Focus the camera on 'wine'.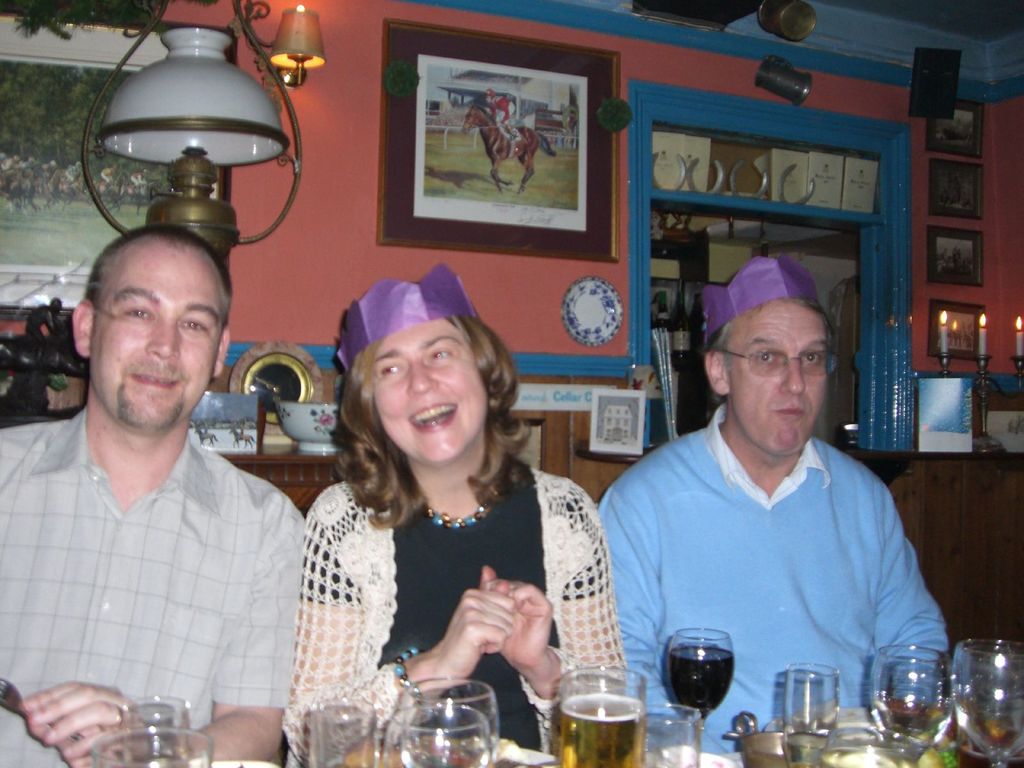
Focus region: l=954, t=721, r=1023, b=767.
